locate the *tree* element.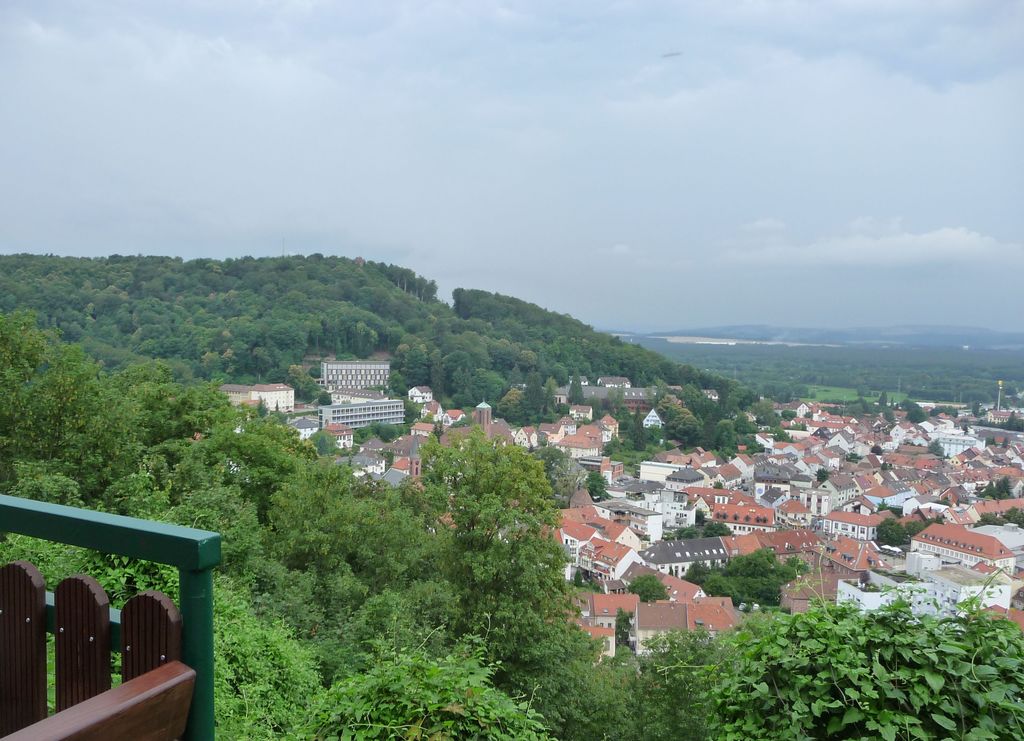
Element bbox: 177, 484, 277, 571.
